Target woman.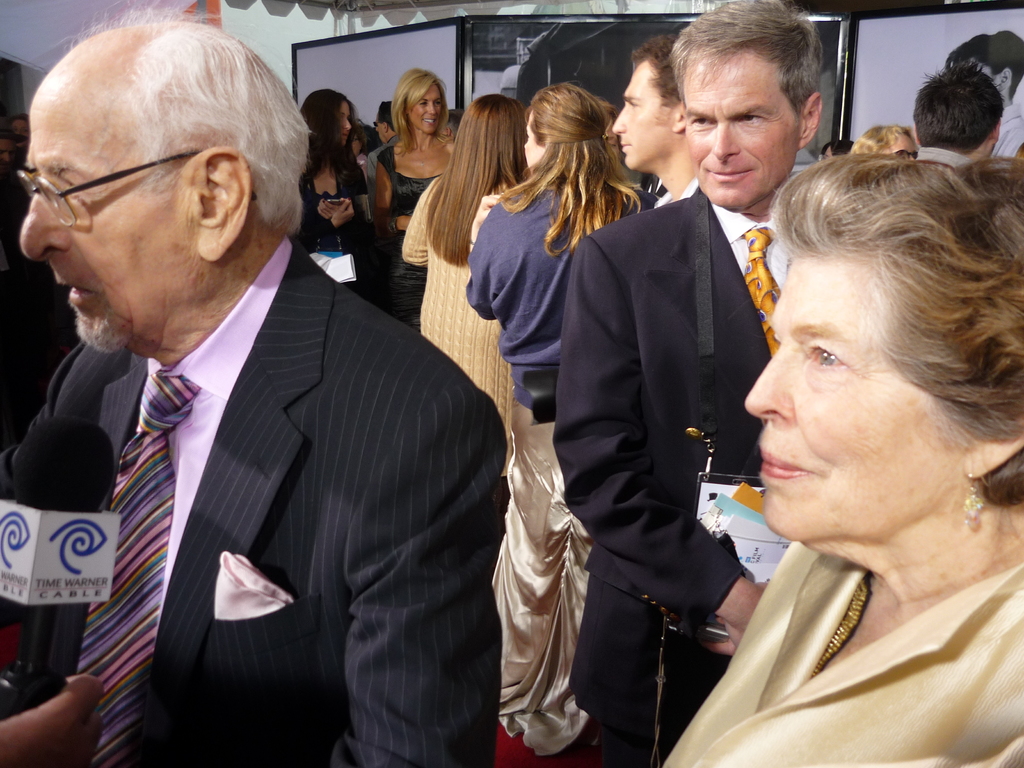
Target region: l=848, t=118, r=924, b=162.
